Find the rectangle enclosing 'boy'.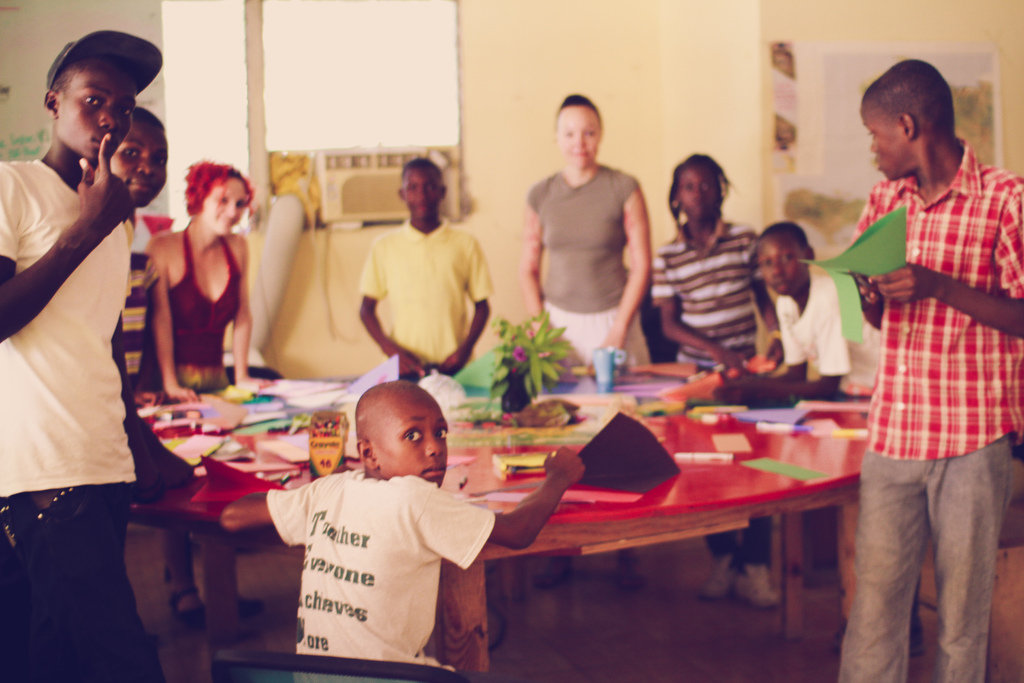
detection(225, 390, 591, 675).
